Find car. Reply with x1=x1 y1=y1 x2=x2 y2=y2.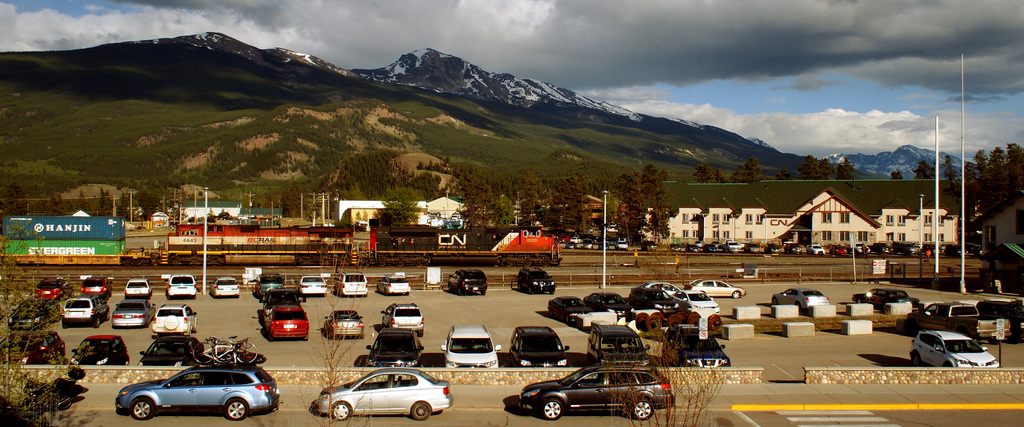
x1=335 y1=272 x2=367 y2=297.
